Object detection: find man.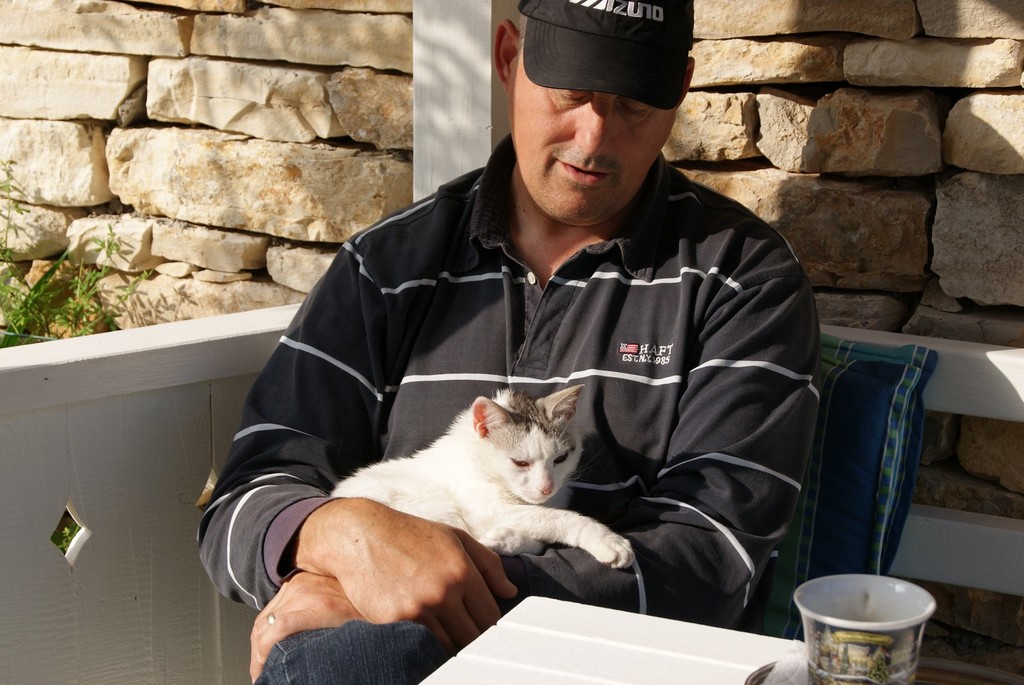
188 22 854 673.
